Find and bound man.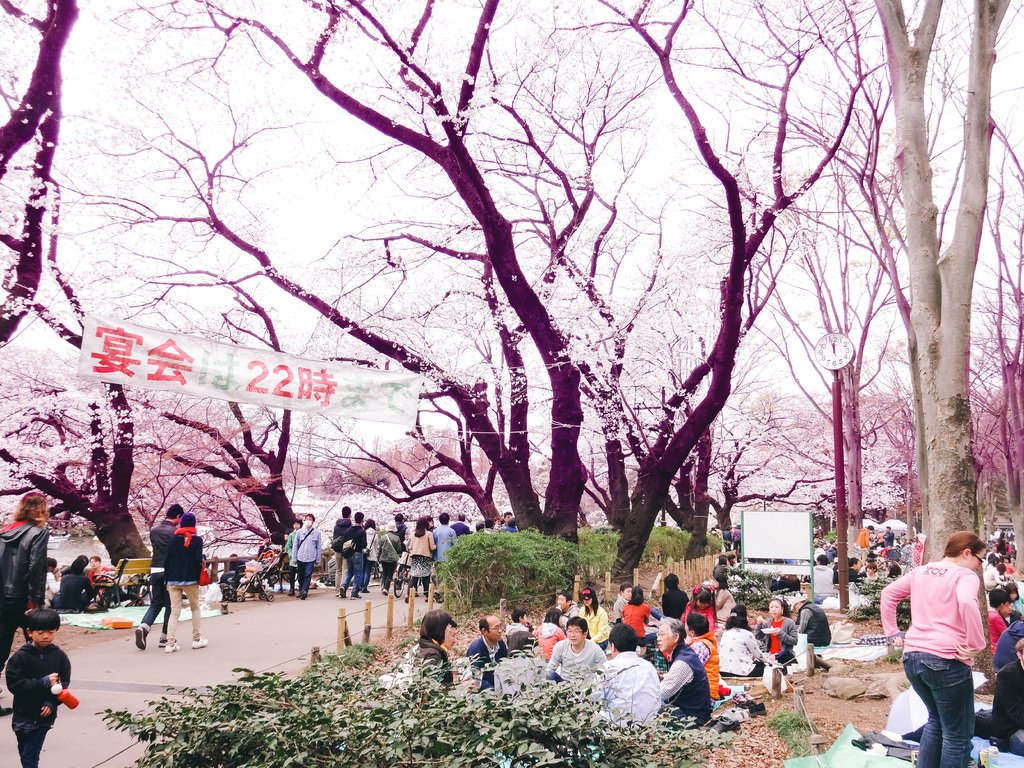
Bound: region(883, 524, 895, 545).
